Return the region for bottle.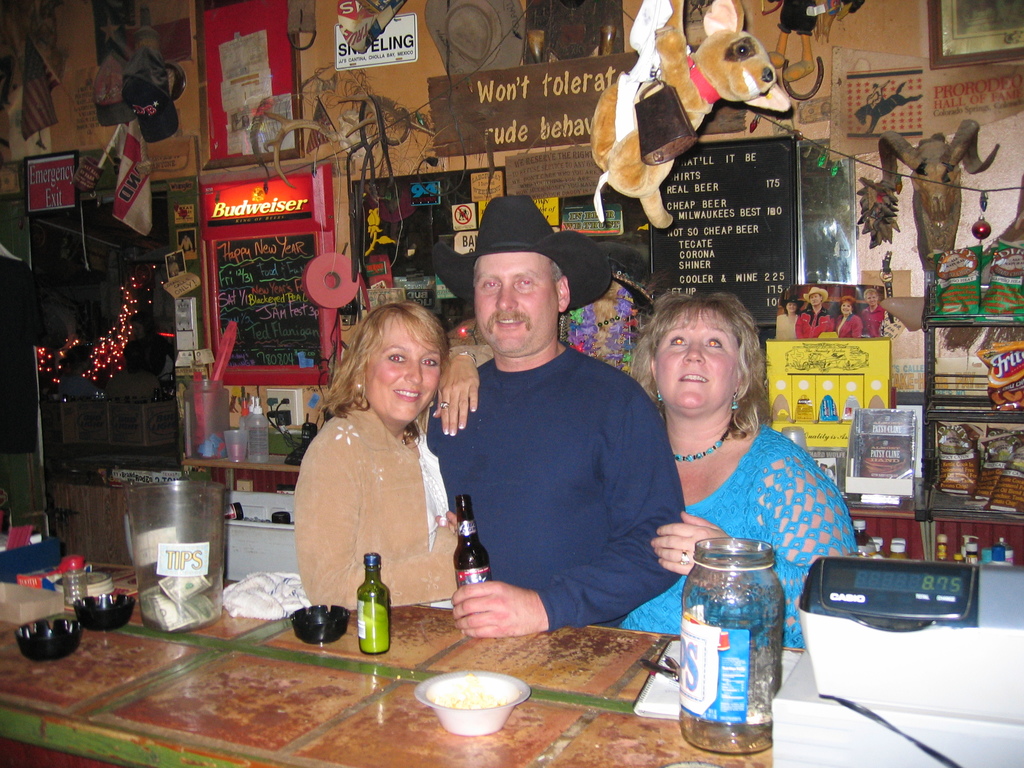
{"left": 658, "top": 535, "right": 783, "bottom": 751}.
